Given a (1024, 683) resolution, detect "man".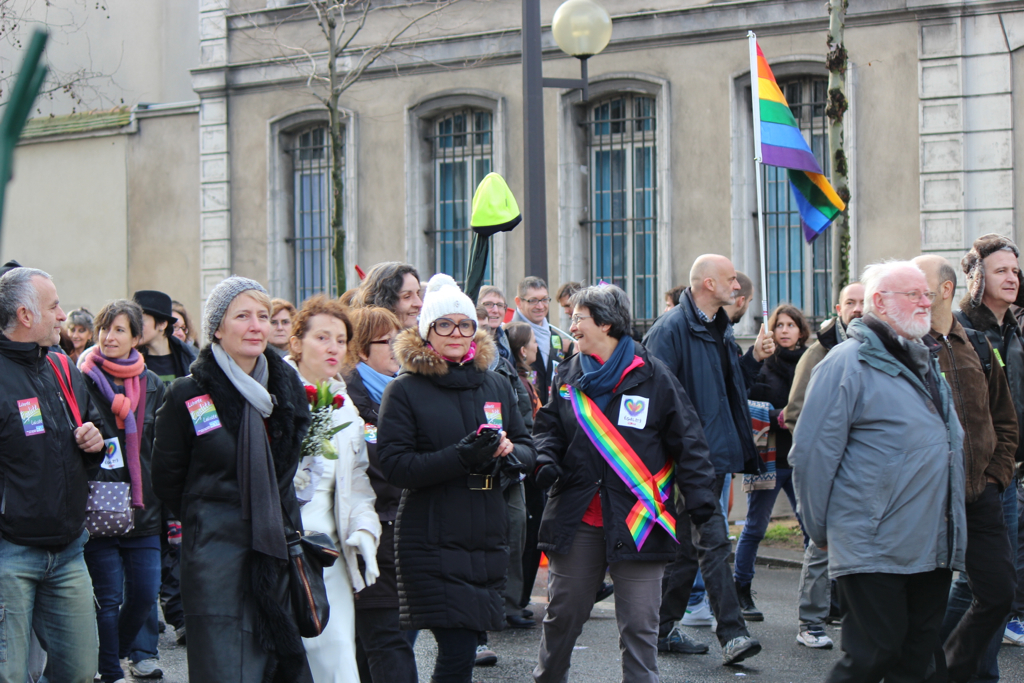
{"left": 471, "top": 287, "right": 505, "bottom": 345}.
